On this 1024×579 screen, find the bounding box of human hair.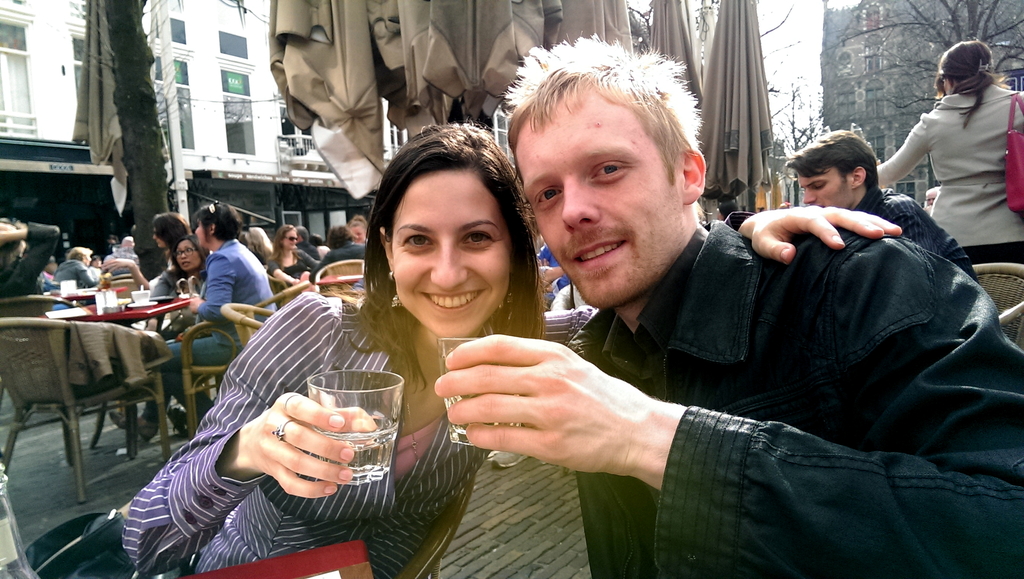
Bounding box: {"left": 242, "top": 227, "right": 275, "bottom": 257}.
